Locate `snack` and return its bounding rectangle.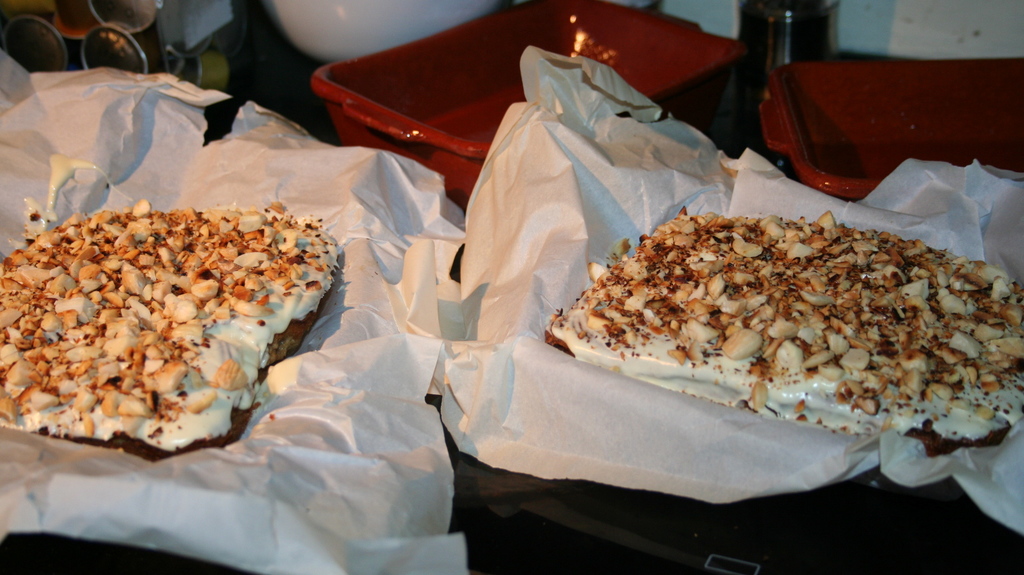
region(0, 194, 340, 456).
